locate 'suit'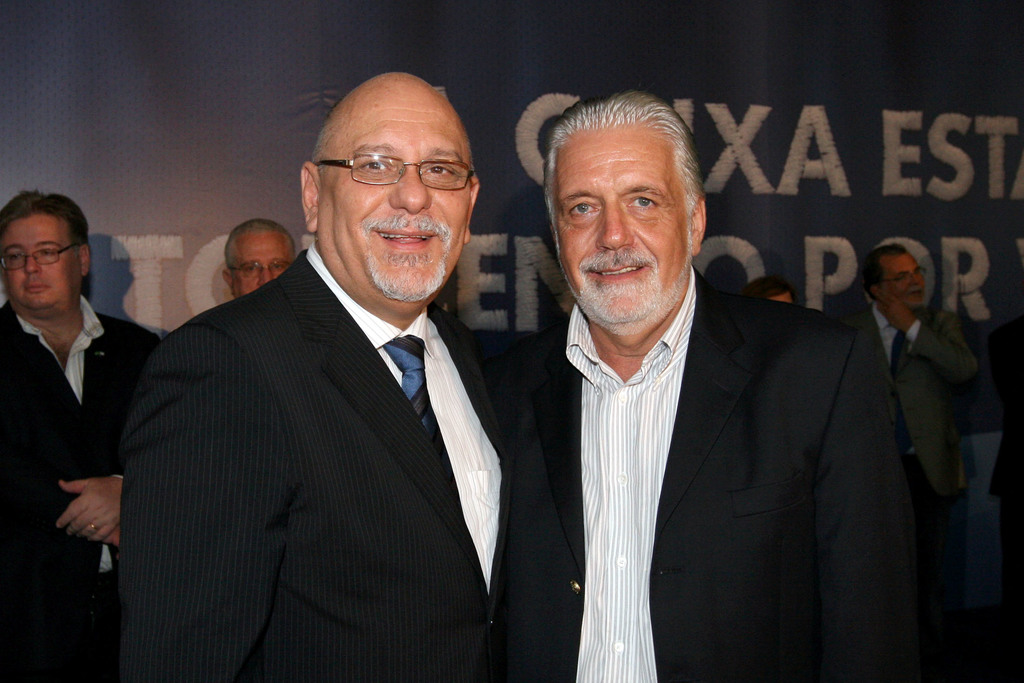
<region>0, 299, 160, 682</region>
